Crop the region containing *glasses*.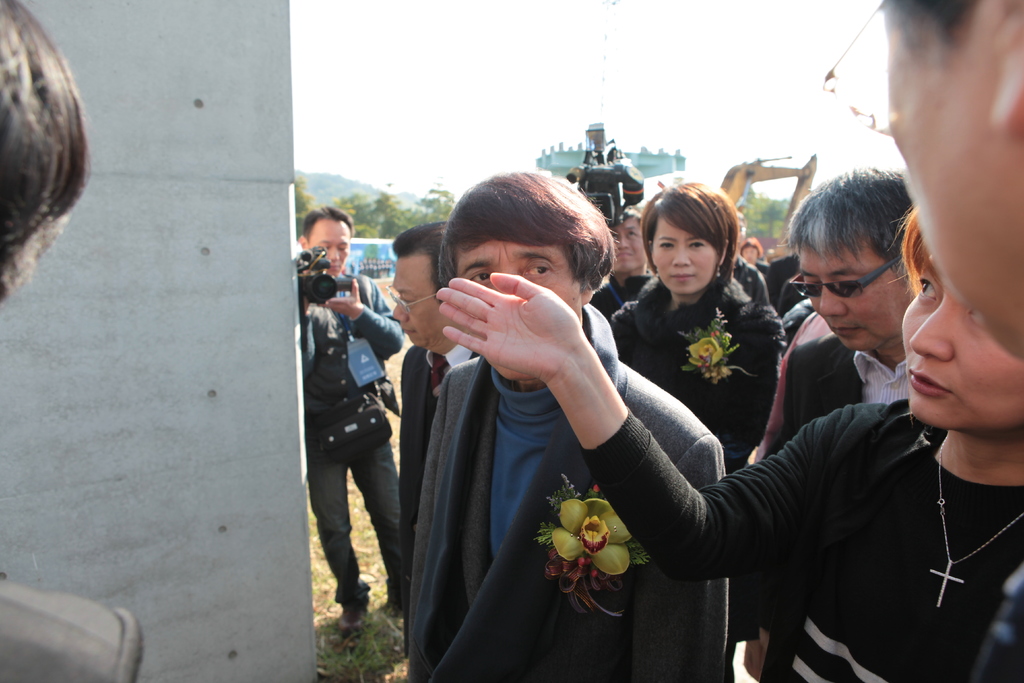
Crop region: crop(385, 283, 437, 315).
